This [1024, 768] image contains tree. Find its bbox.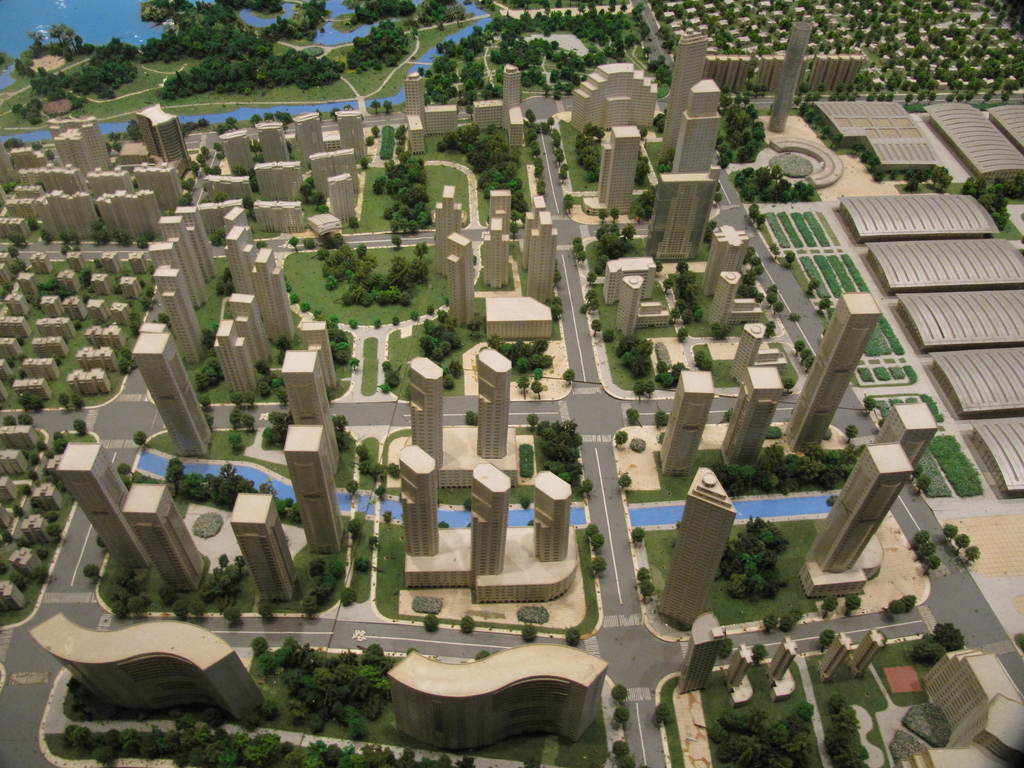
230/410/239/428.
